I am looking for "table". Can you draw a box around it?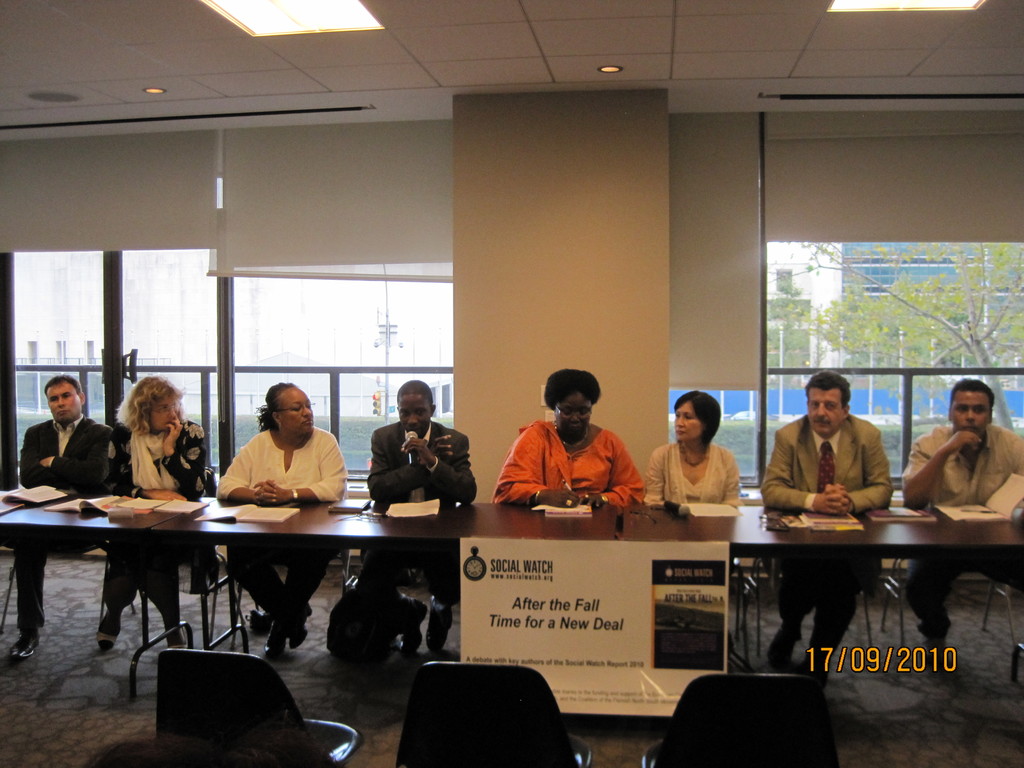
Sure, the bounding box is bbox=[8, 481, 261, 679].
